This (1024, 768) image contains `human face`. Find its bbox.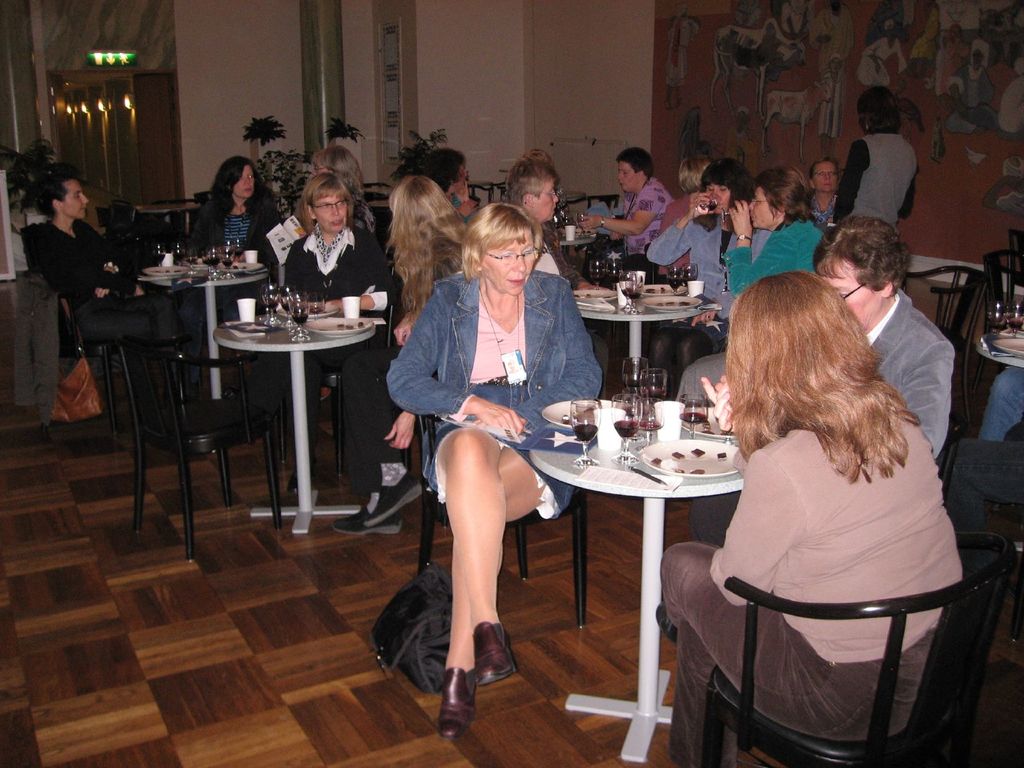
rect(532, 180, 557, 224).
